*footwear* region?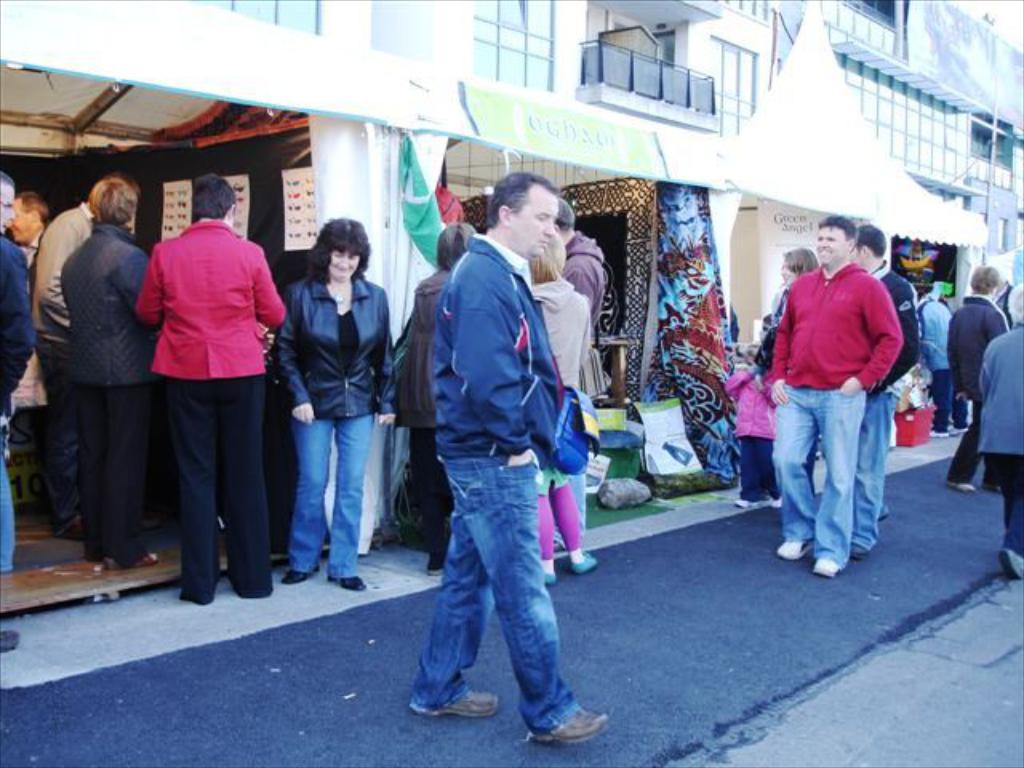
bbox=(539, 558, 560, 589)
